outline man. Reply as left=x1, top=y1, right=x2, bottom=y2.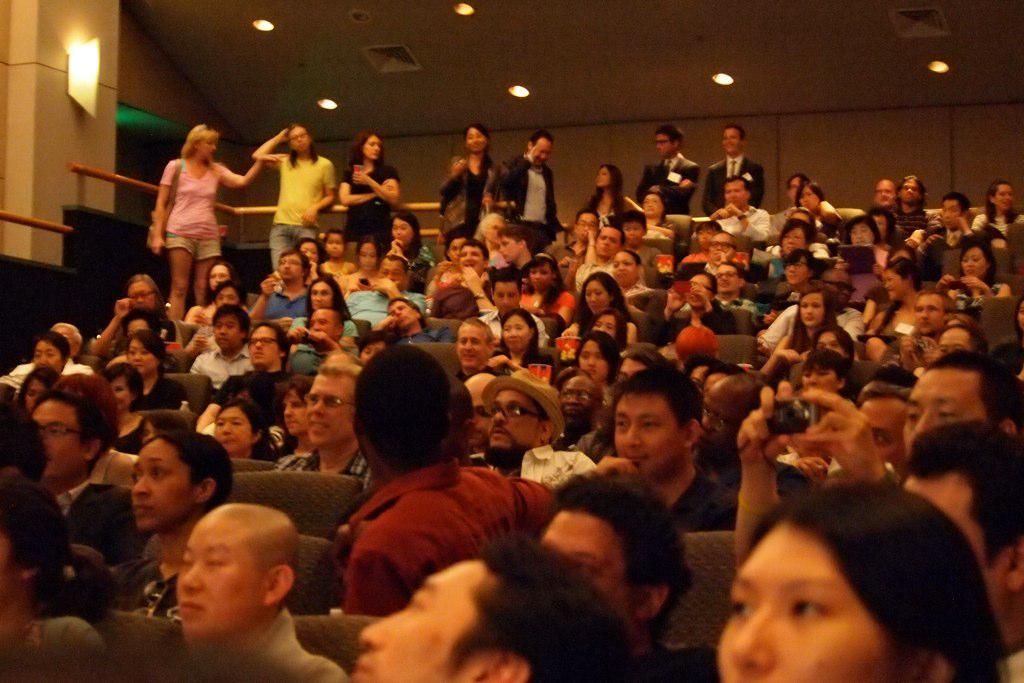
left=905, top=421, right=1023, bottom=682.
